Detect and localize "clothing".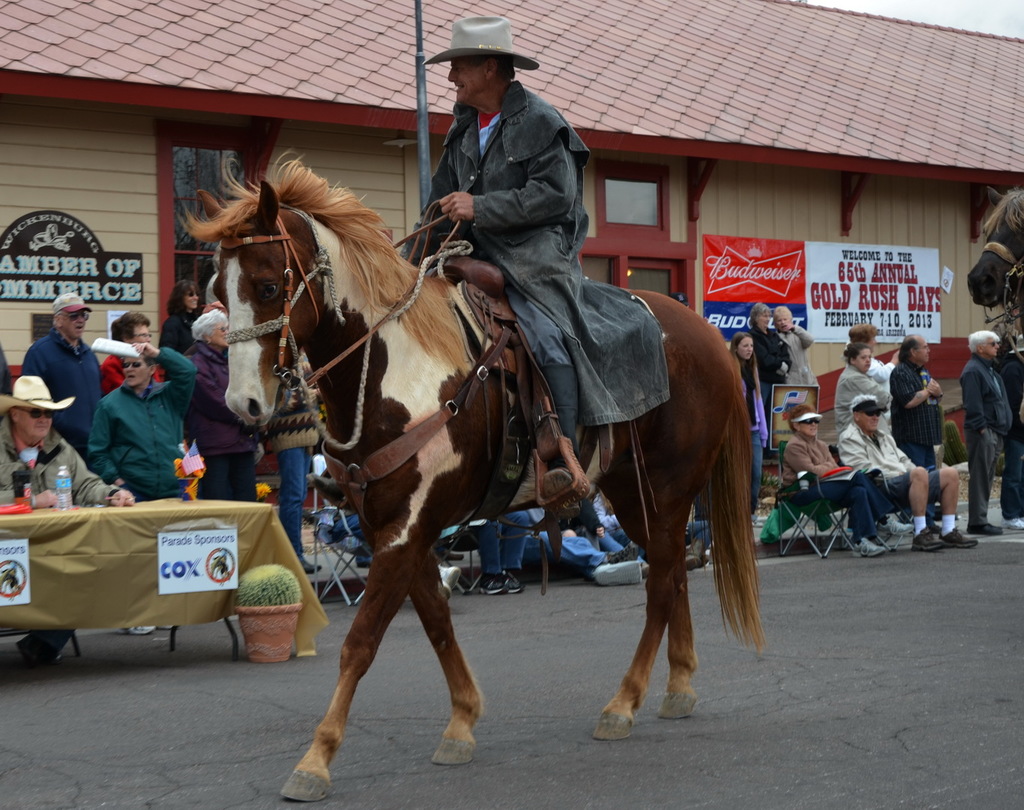
Localized at left=572, top=496, right=596, bottom=530.
